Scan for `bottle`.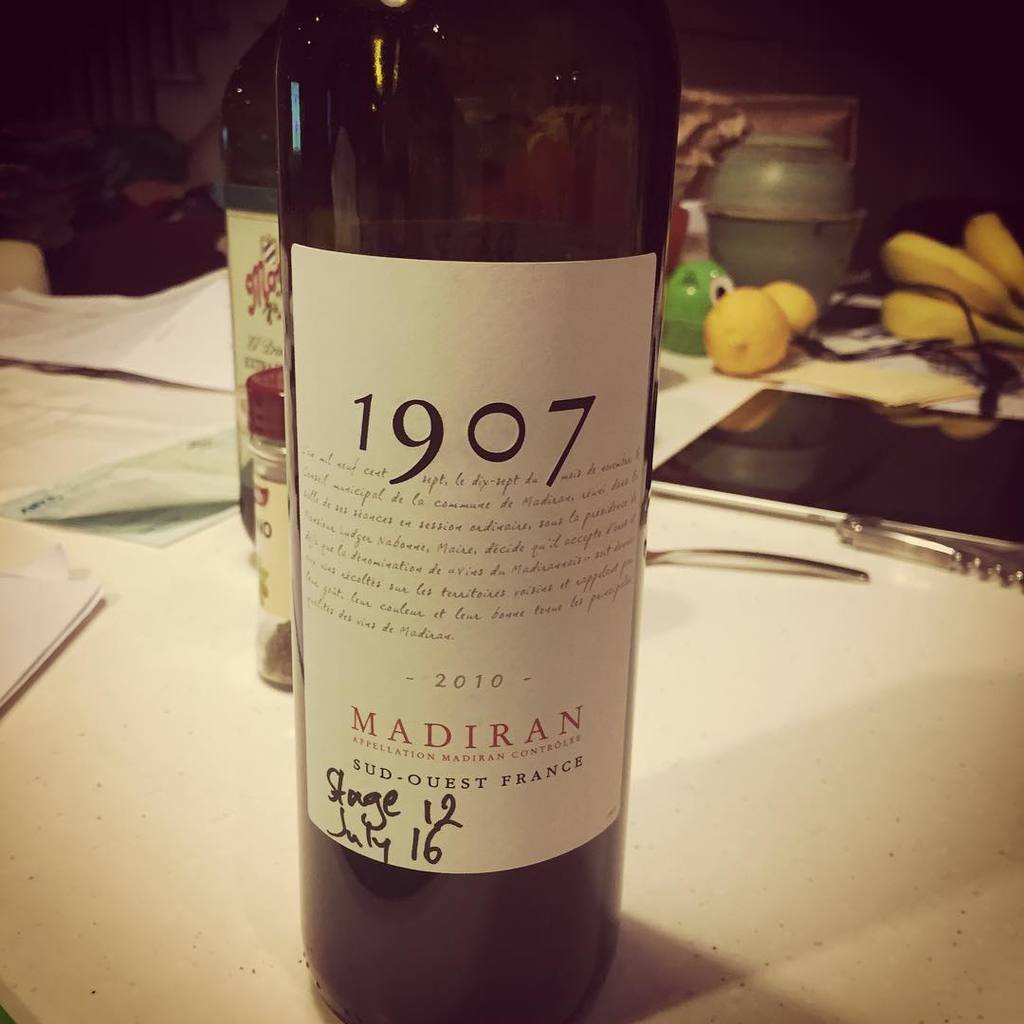
Scan result: [216,20,287,524].
